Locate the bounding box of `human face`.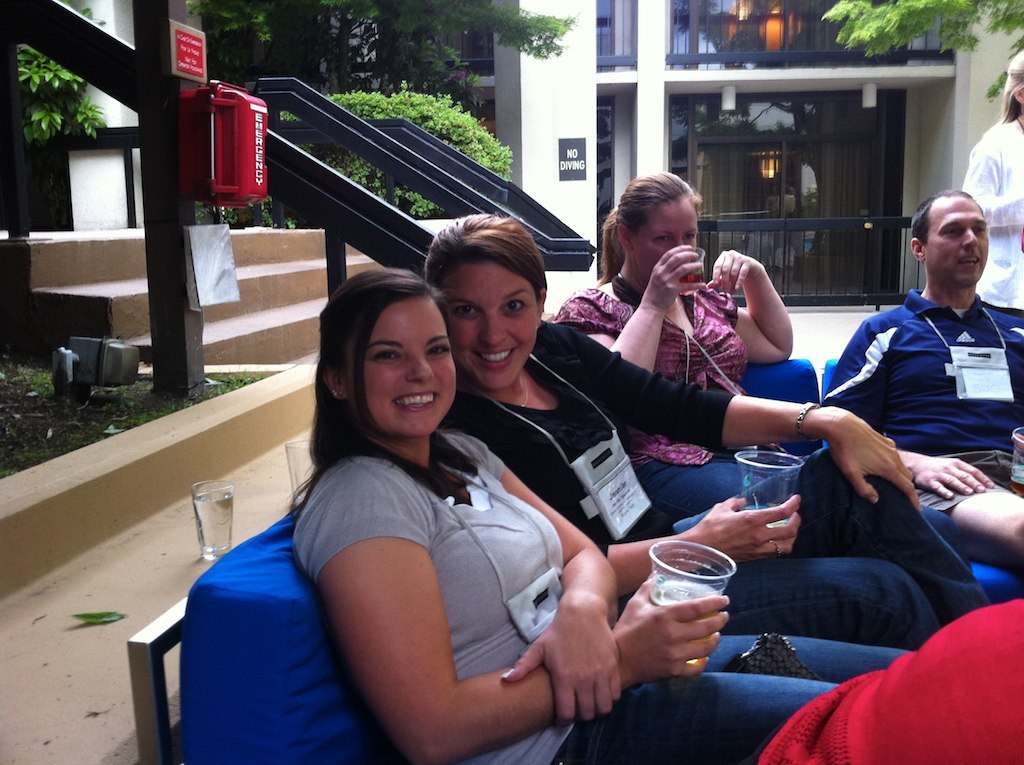
Bounding box: Rect(444, 264, 536, 390).
